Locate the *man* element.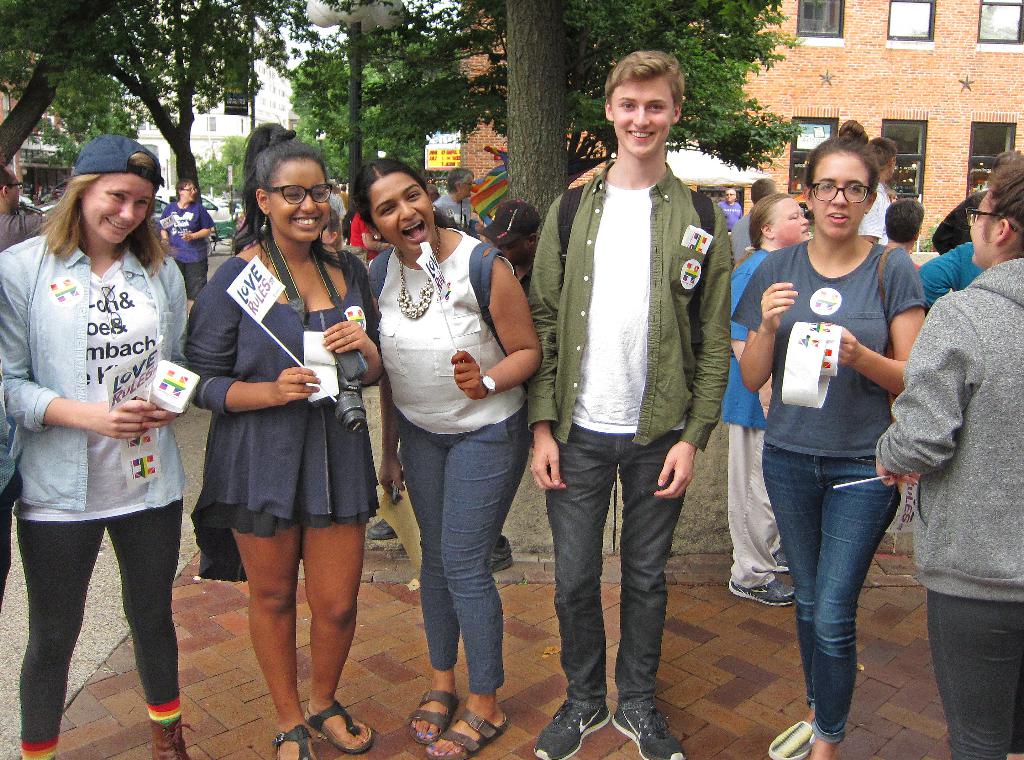
Element bbox: rect(526, 48, 726, 759).
